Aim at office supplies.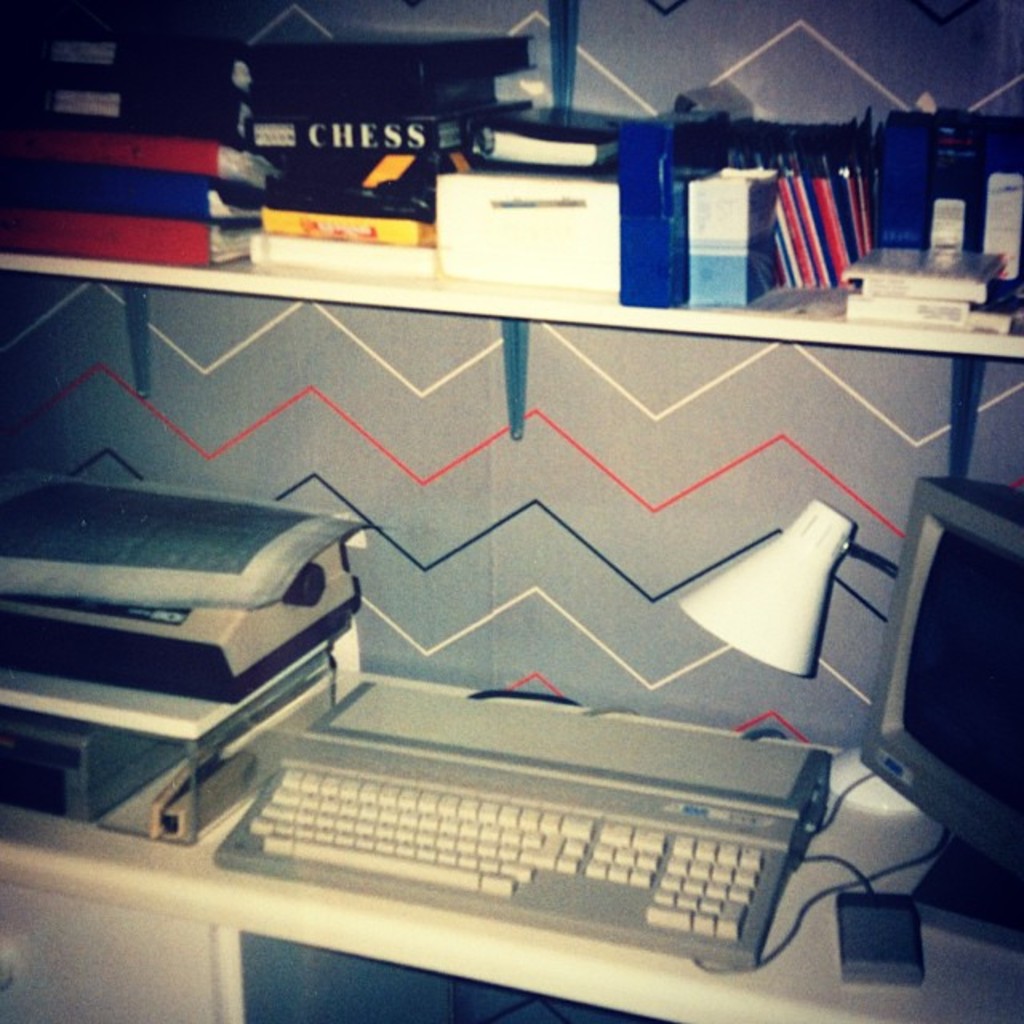
Aimed at bbox(10, 139, 277, 189).
